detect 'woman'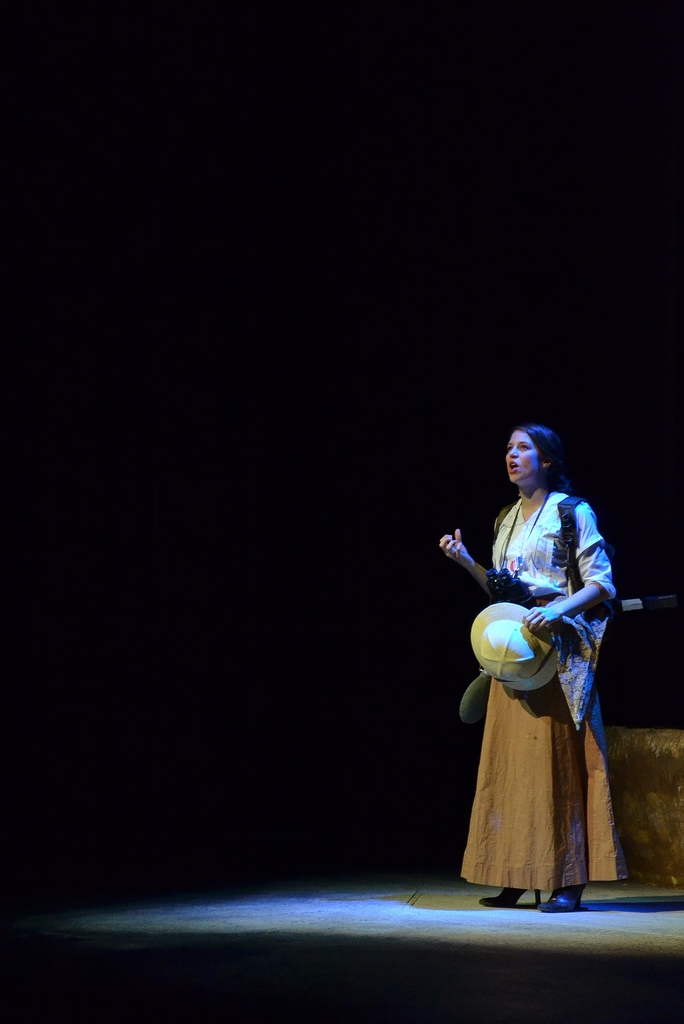
locate(463, 426, 642, 916)
